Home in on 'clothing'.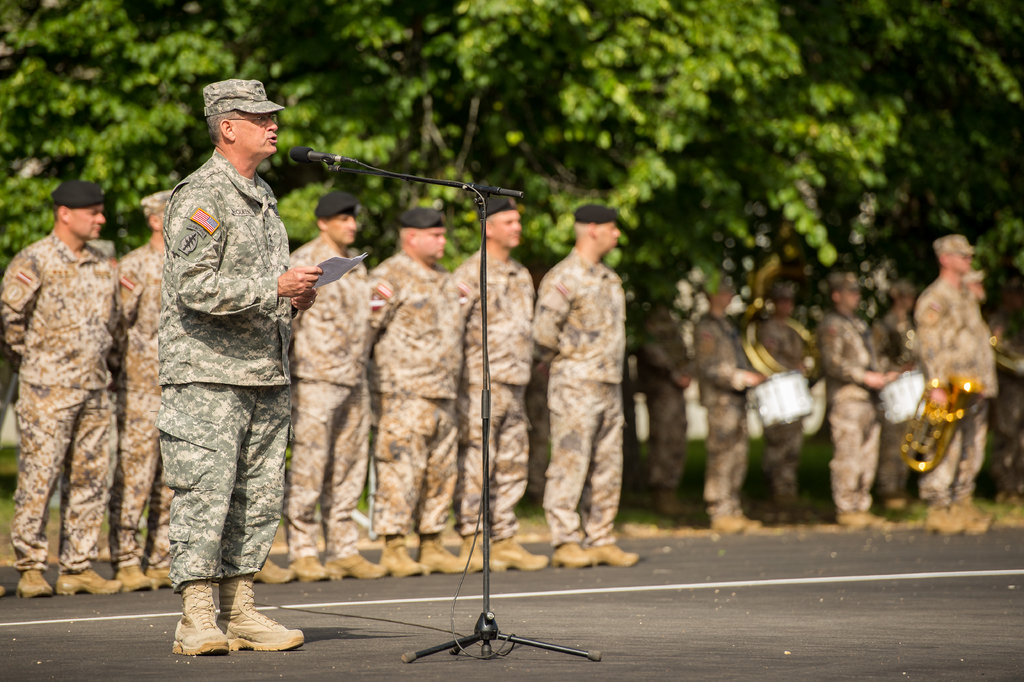
Homed in at <box>371,245,476,535</box>.
